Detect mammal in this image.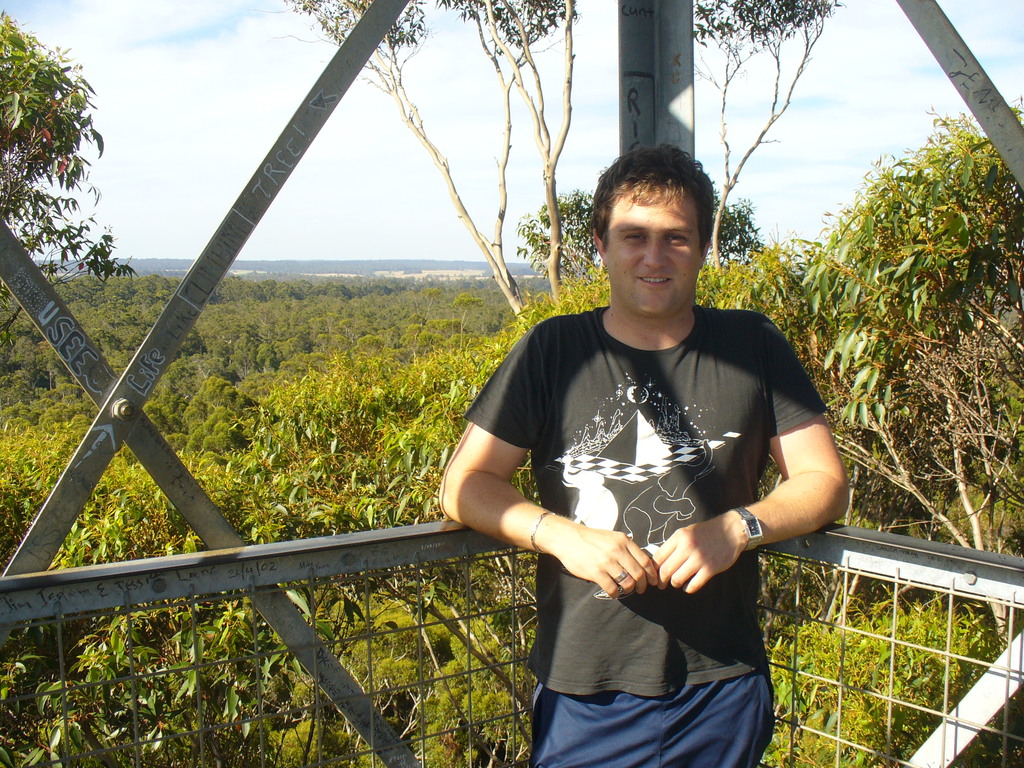
Detection: crop(451, 179, 829, 735).
